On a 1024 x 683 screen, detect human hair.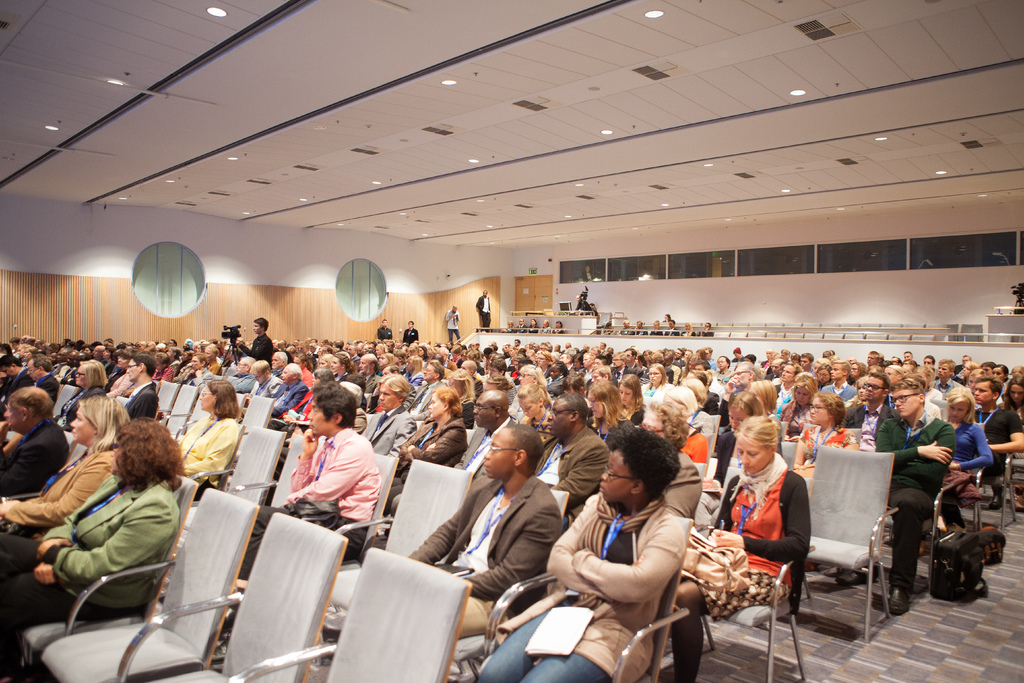
(831,358,851,377).
